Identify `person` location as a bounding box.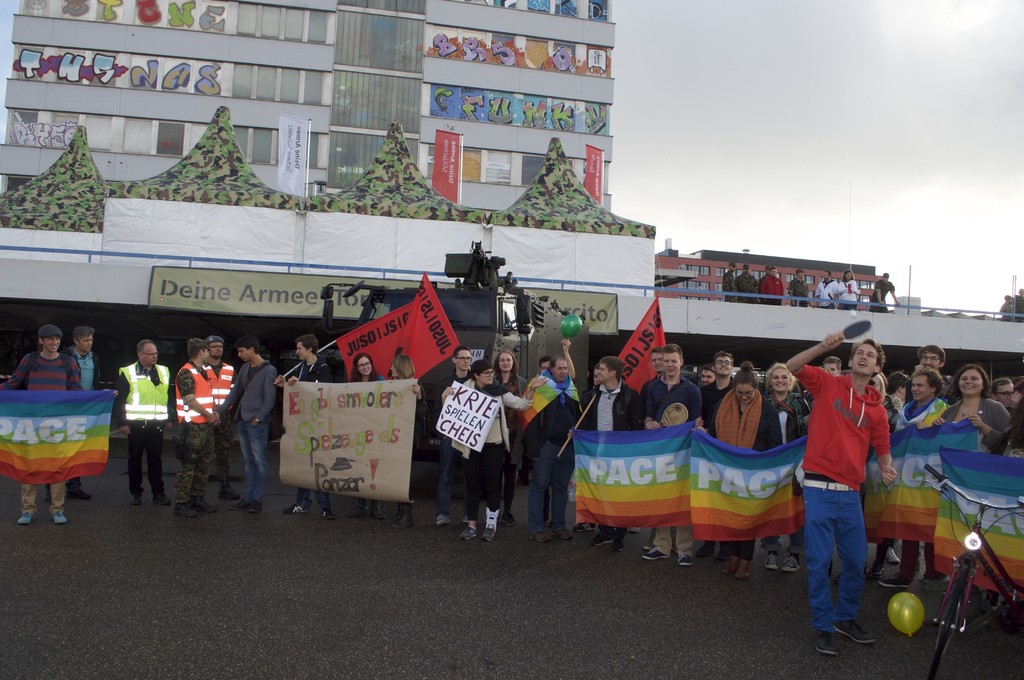
detection(867, 268, 897, 312).
